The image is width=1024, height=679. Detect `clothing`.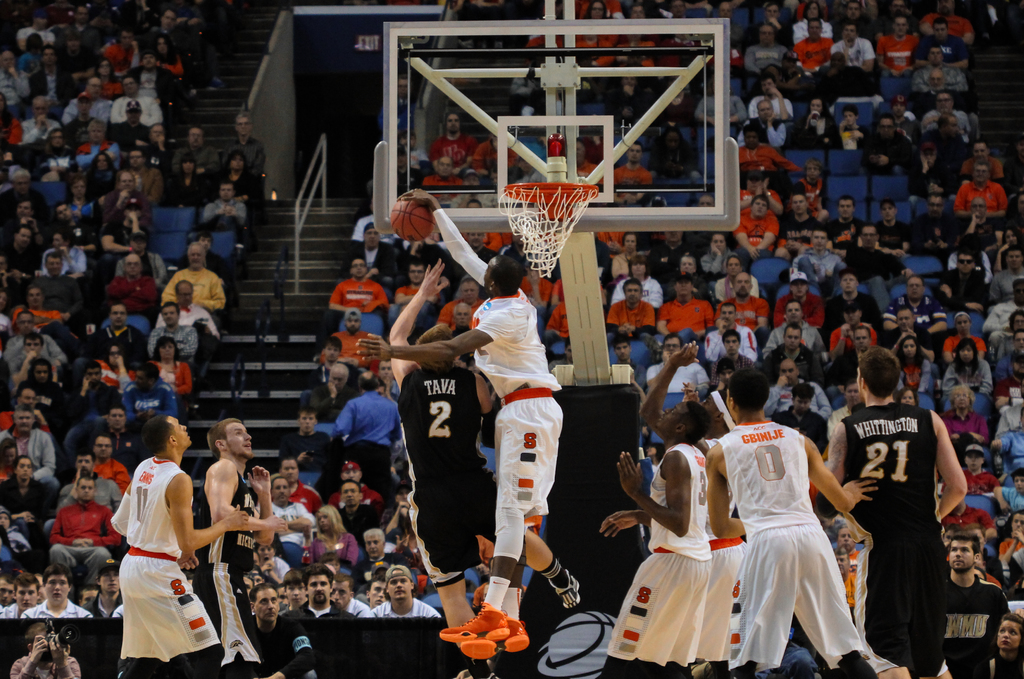
Detection: bbox(772, 283, 828, 325).
